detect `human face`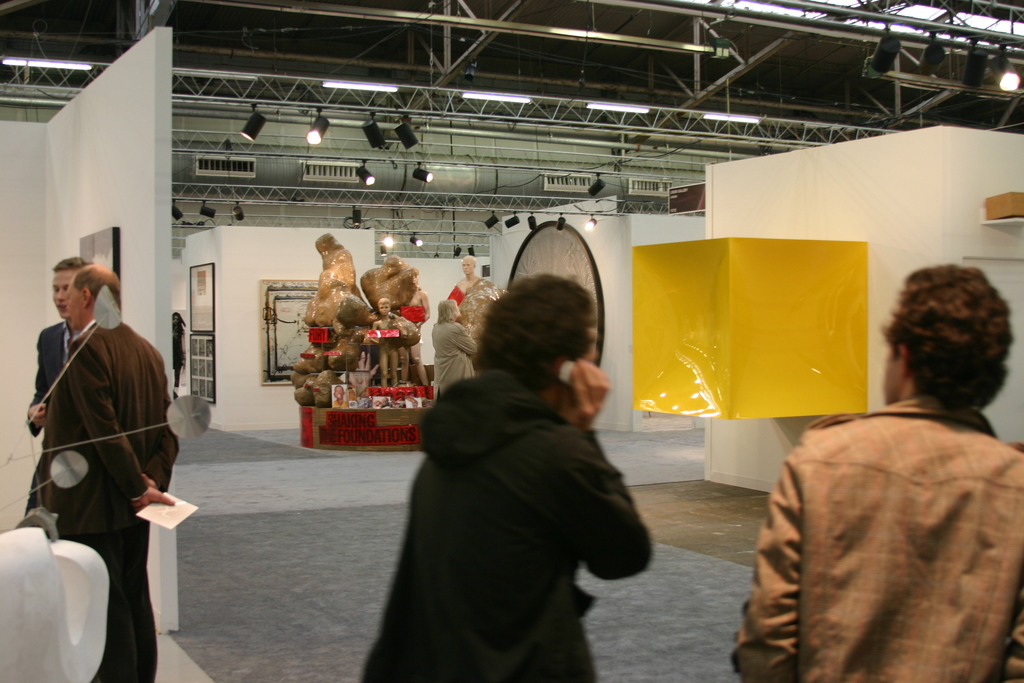
rect(460, 261, 472, 274)
